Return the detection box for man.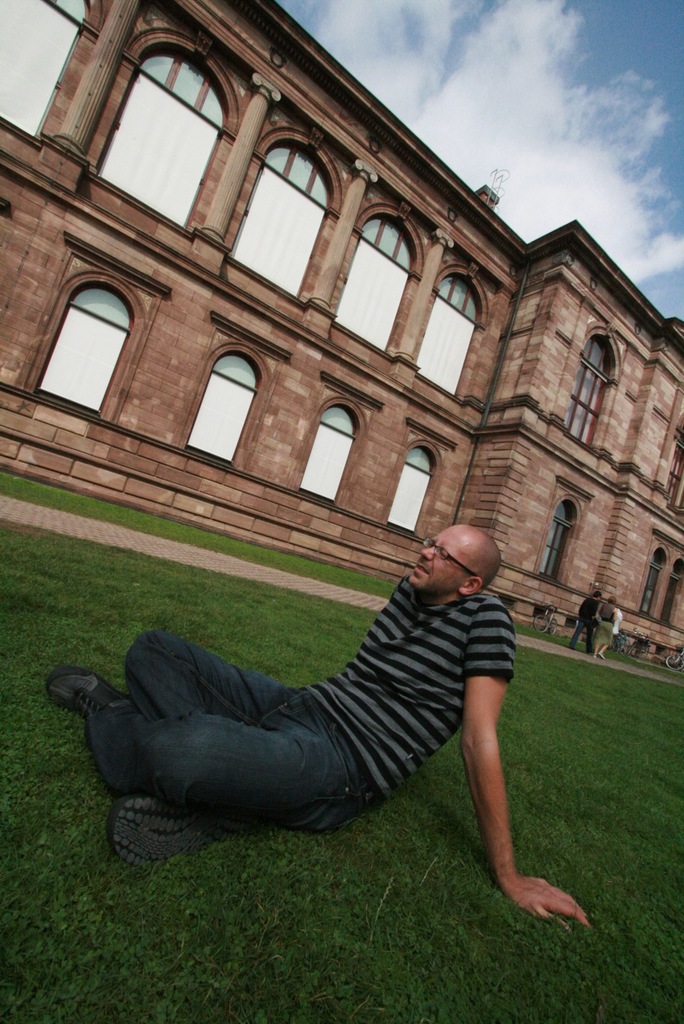
<region>566, 589, 606, 661</region>.
